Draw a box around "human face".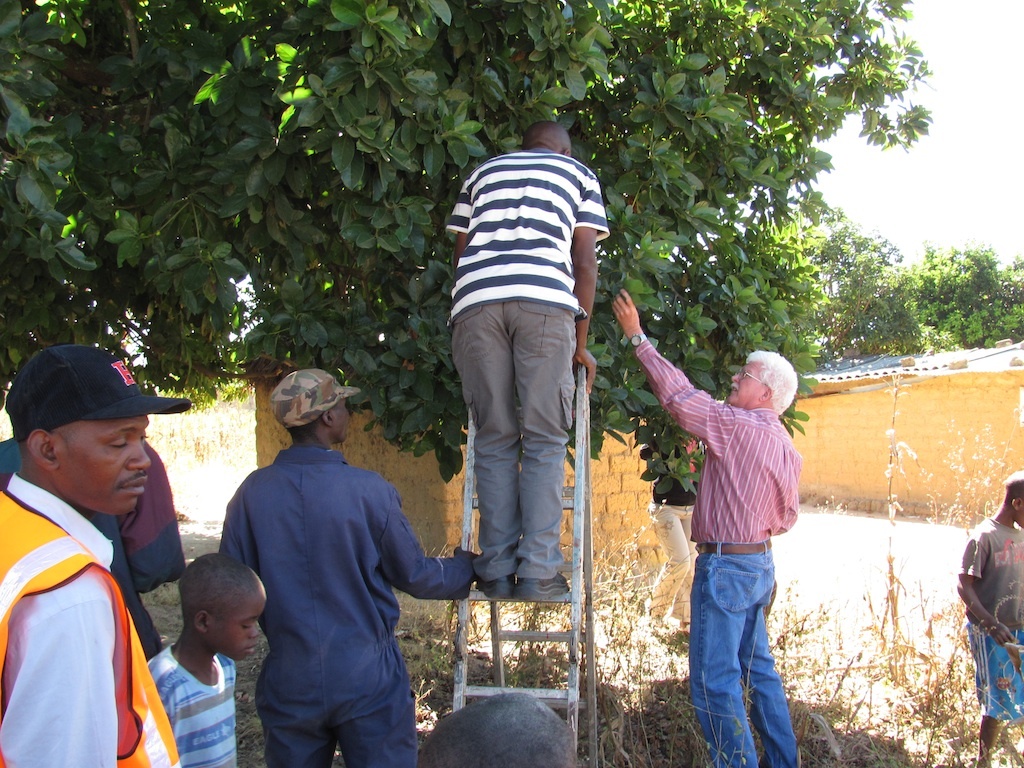
727/362/762/406.
